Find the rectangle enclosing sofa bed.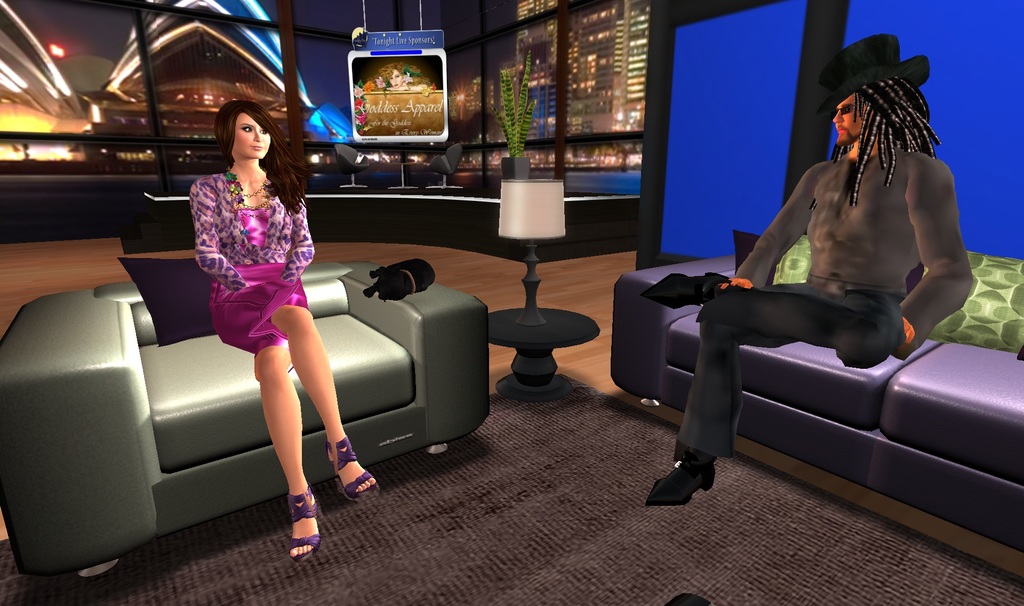
left=618, top=228, right=1023, bottom=589.
